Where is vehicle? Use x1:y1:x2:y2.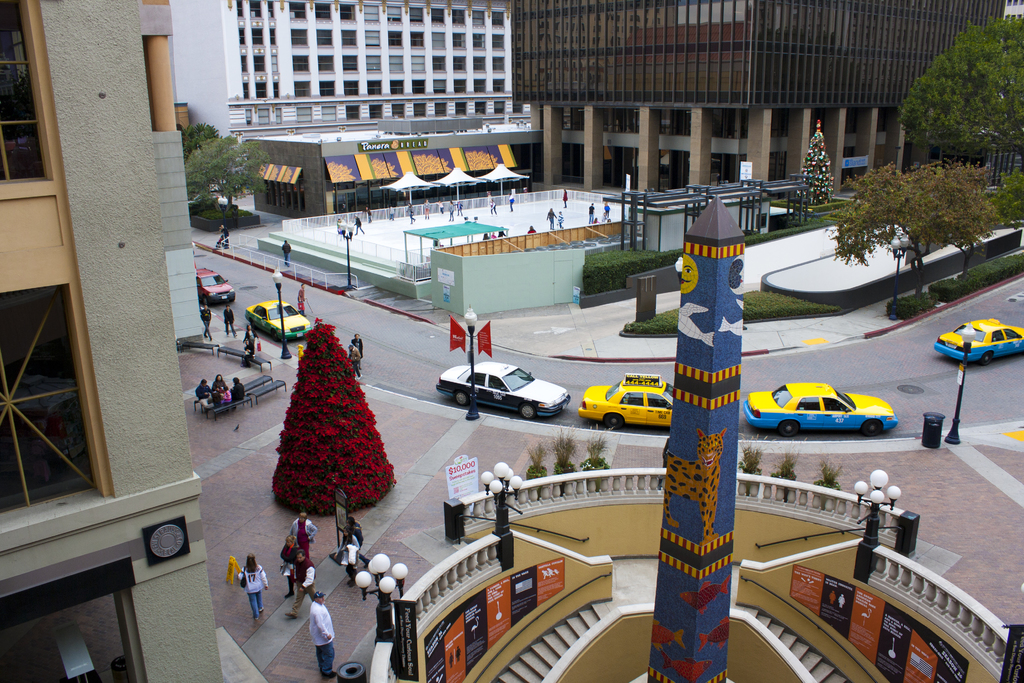
740:383:900:438.
